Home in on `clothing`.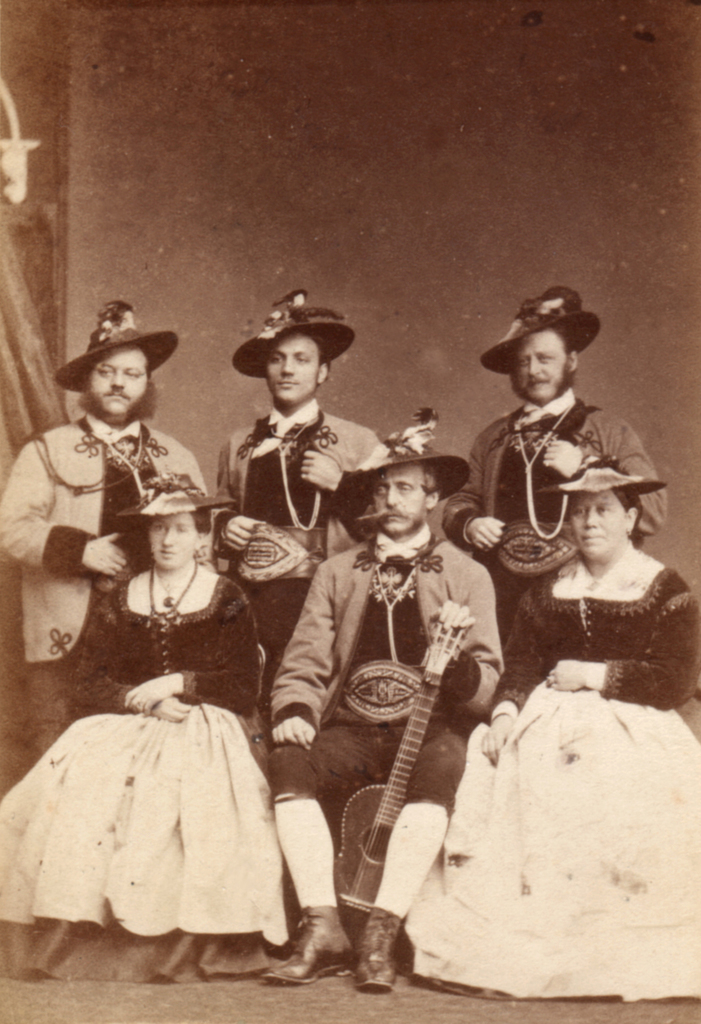
Homed in at box=[211, 397, 394, 698].
